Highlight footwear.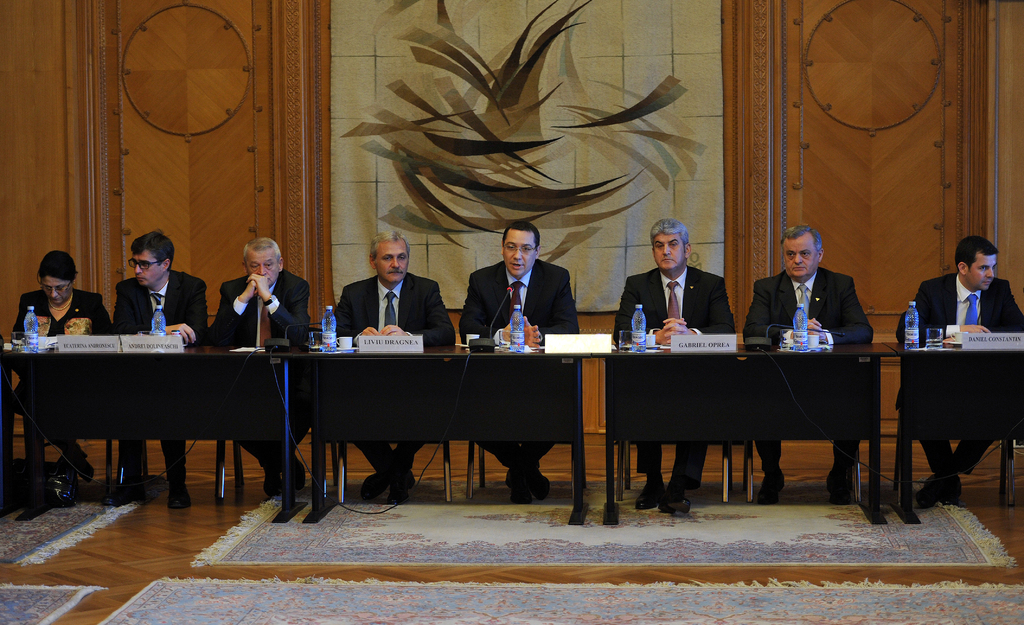
Highlighted region: l=79, t=454, r=91, b=478.
